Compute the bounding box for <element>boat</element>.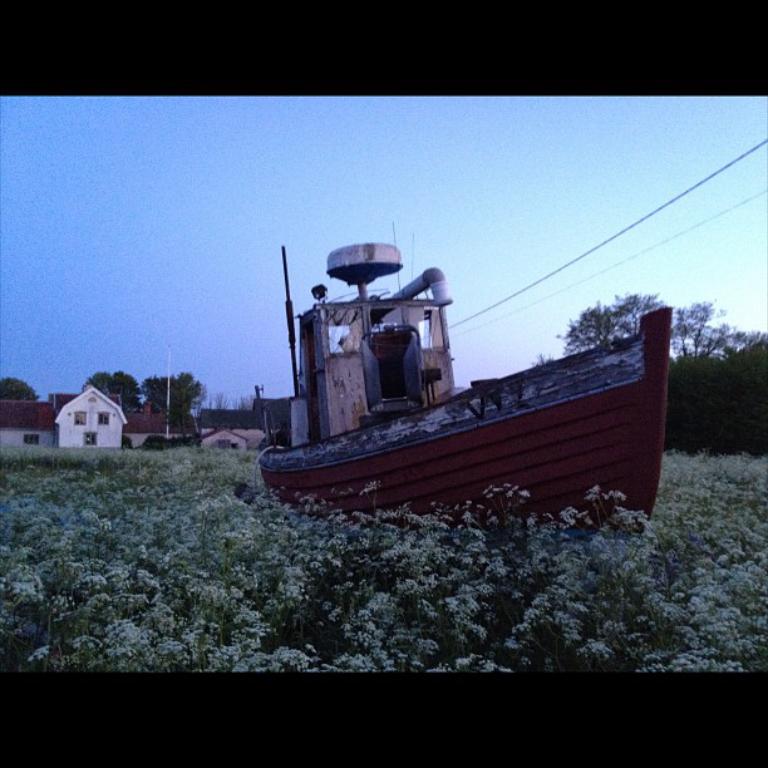
x1=230, y1=232, x2=707, y2=532.
